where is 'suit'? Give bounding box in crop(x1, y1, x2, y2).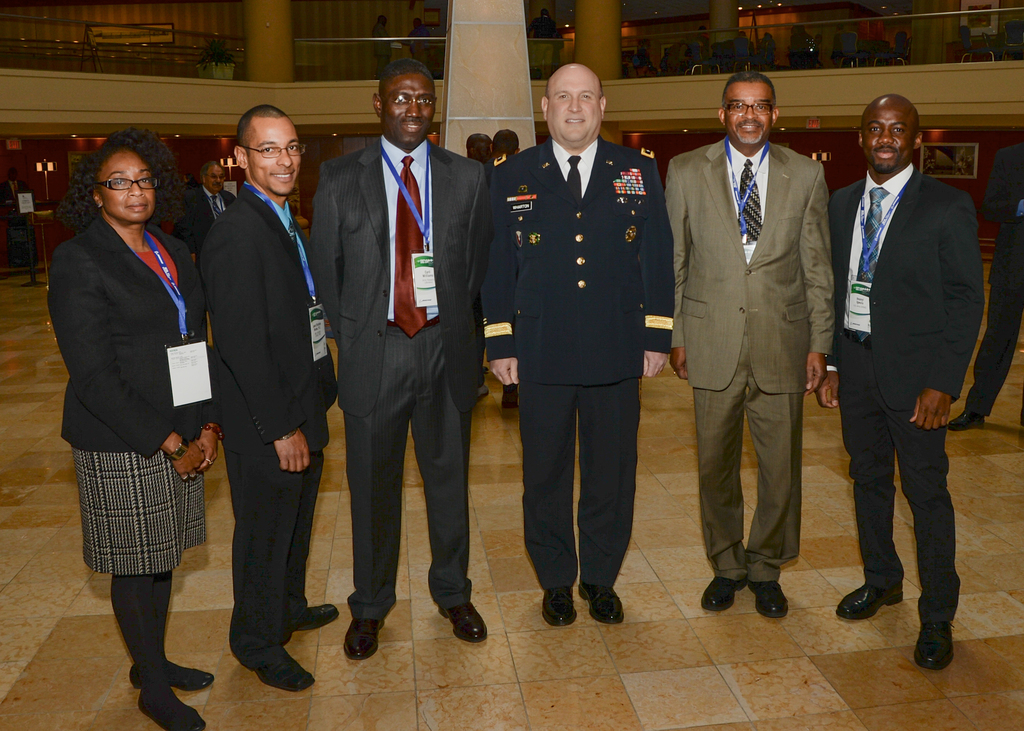
crop(57, 204, 214, 584).
